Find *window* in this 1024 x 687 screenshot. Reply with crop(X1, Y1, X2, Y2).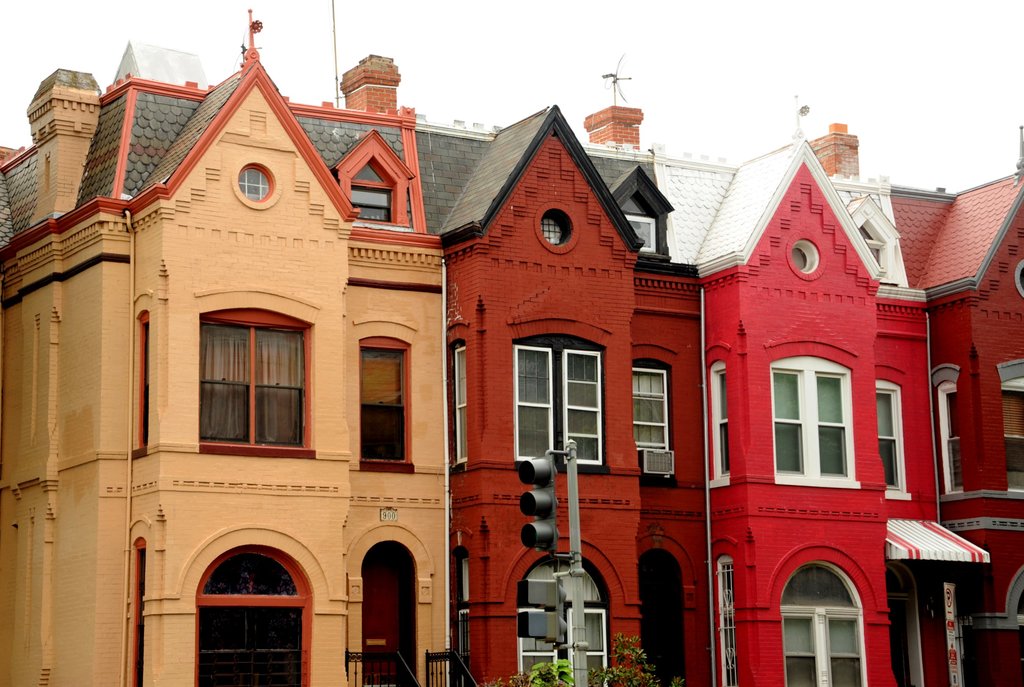
crop(869, 376, 912, 496).
